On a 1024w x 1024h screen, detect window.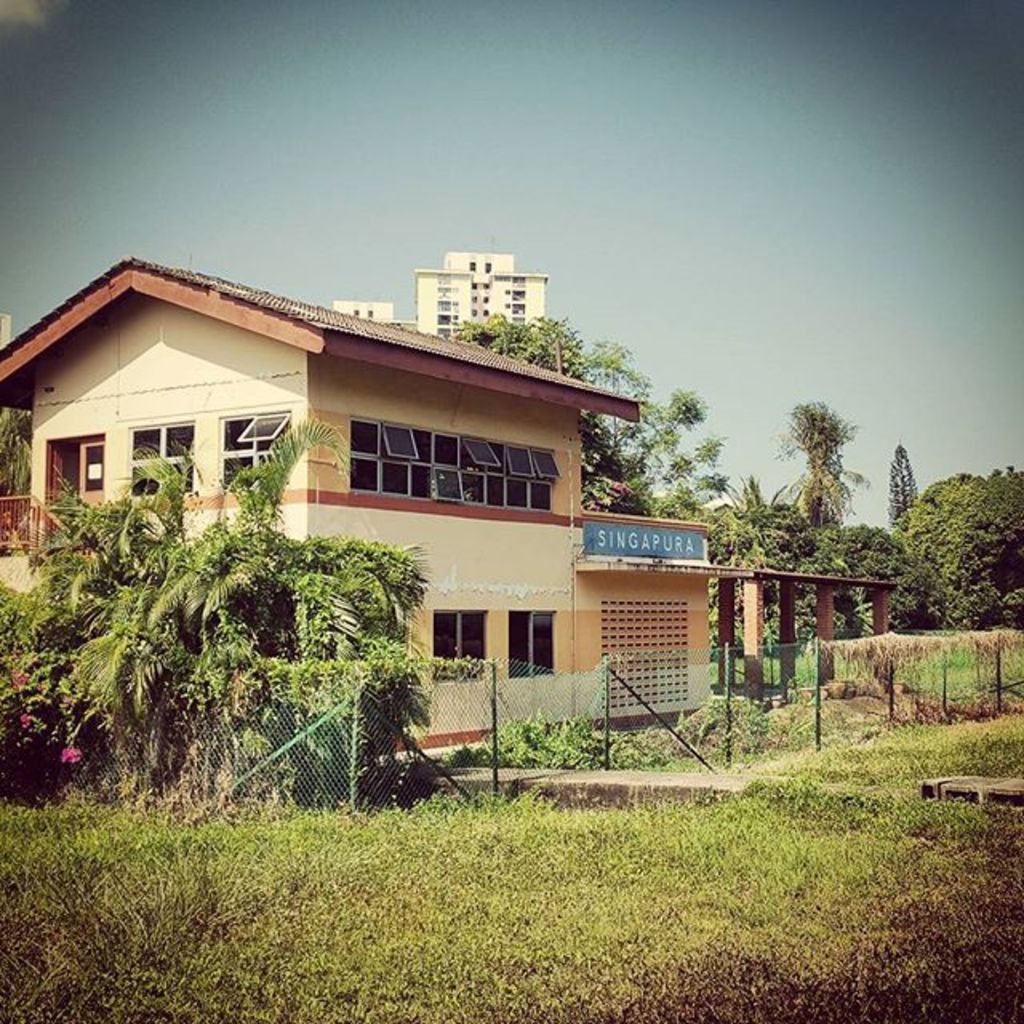
472:309:477:318.
